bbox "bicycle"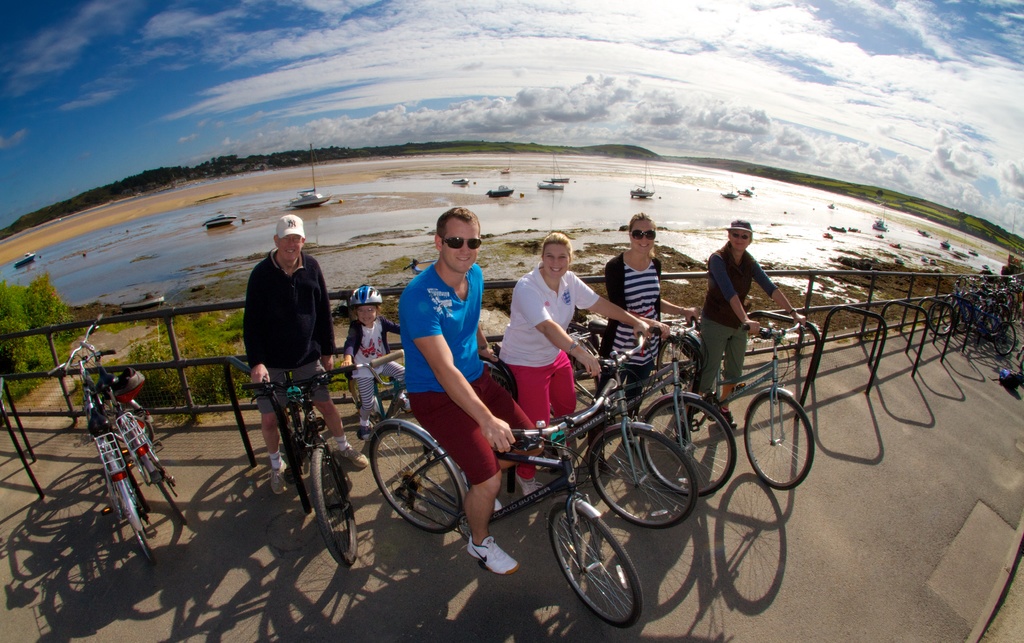
(x1=583, y1=314, x2=740, y2=506)
